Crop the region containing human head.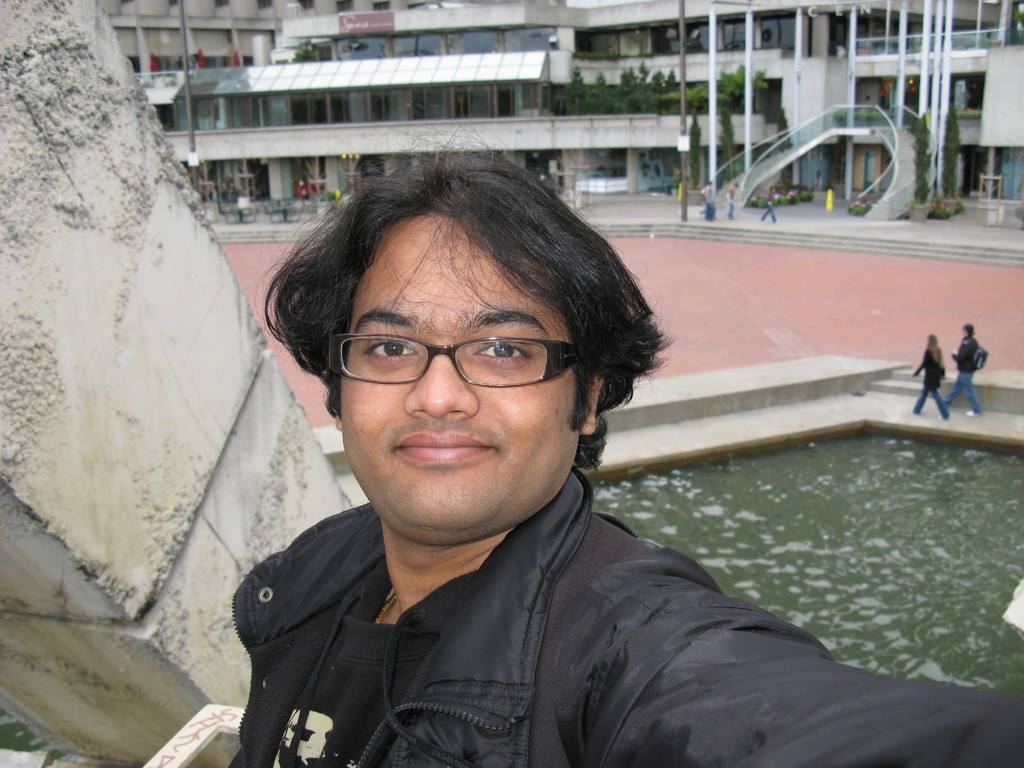
Crop region: [left=962, top=324, right=974, bottom=339].
